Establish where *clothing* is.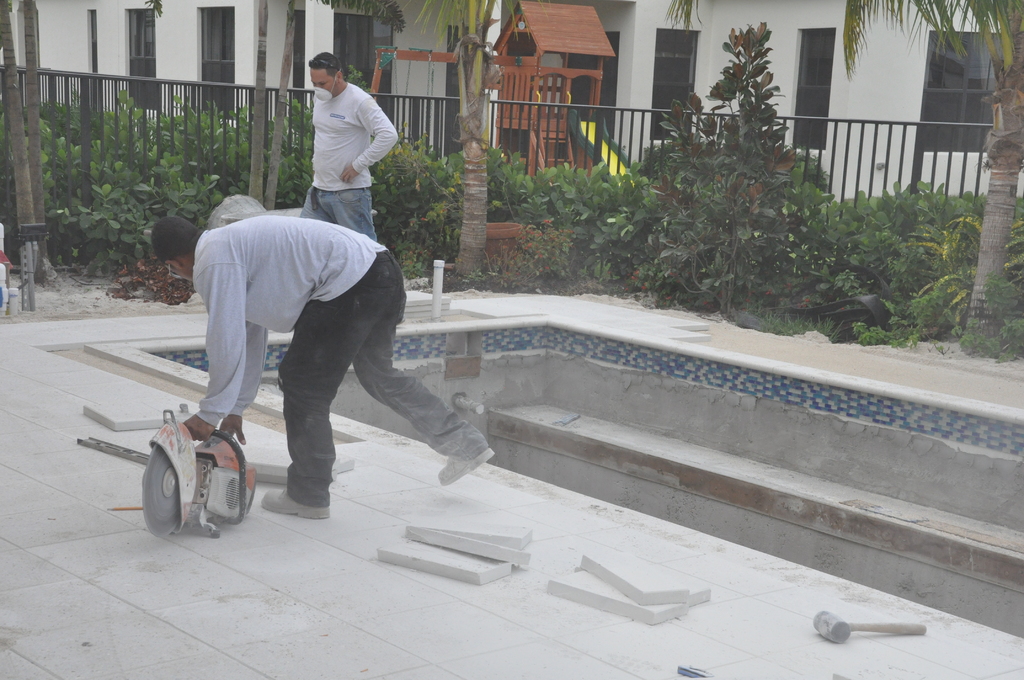
Established at 193:207:500:513.
